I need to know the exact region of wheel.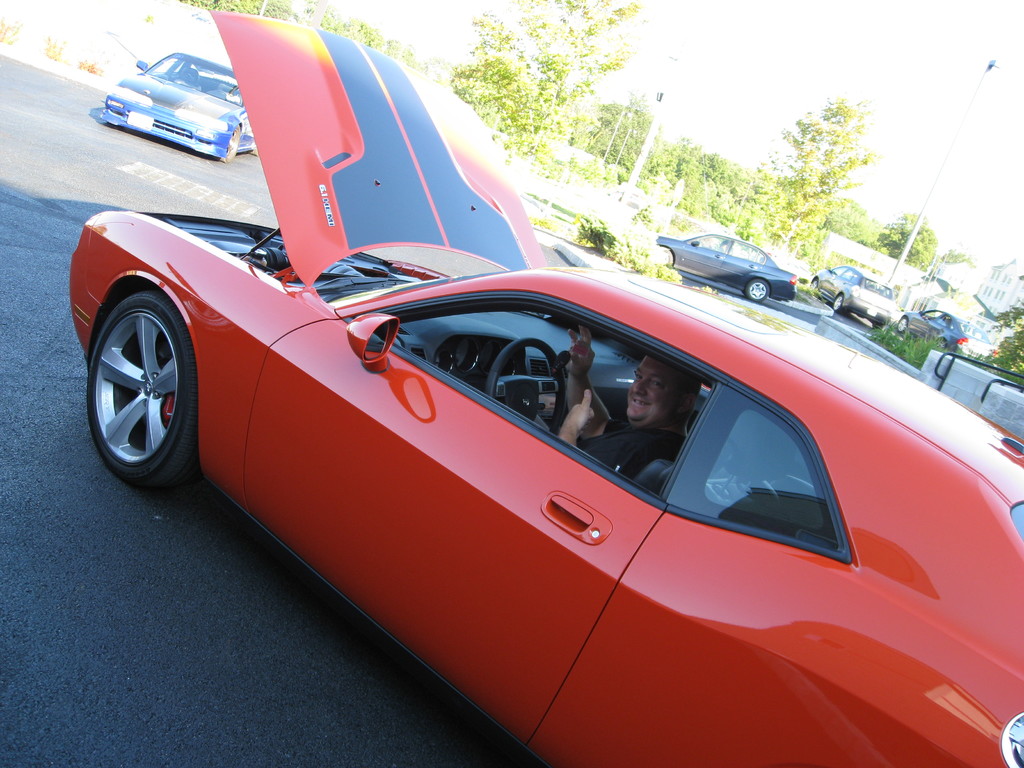
Region: [873, 323, 887, 330].
